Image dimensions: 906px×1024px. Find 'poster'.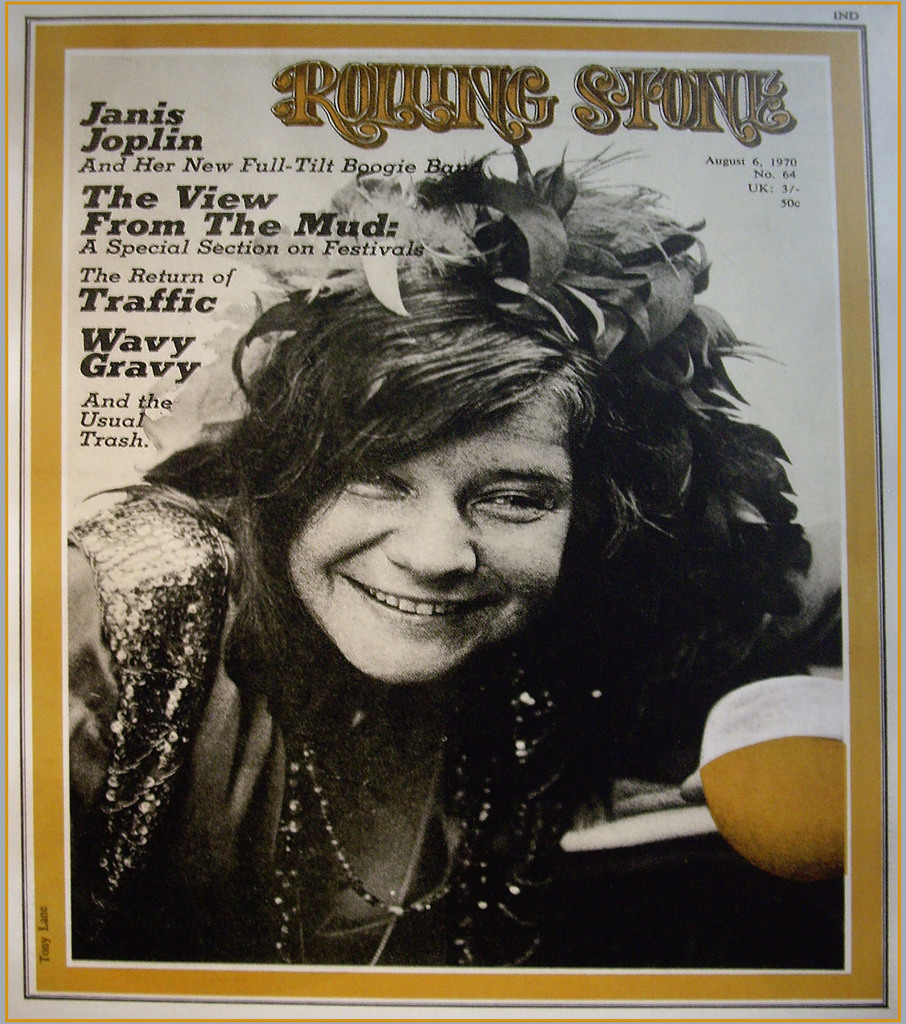
locate(0, 0, 905, 1023).
